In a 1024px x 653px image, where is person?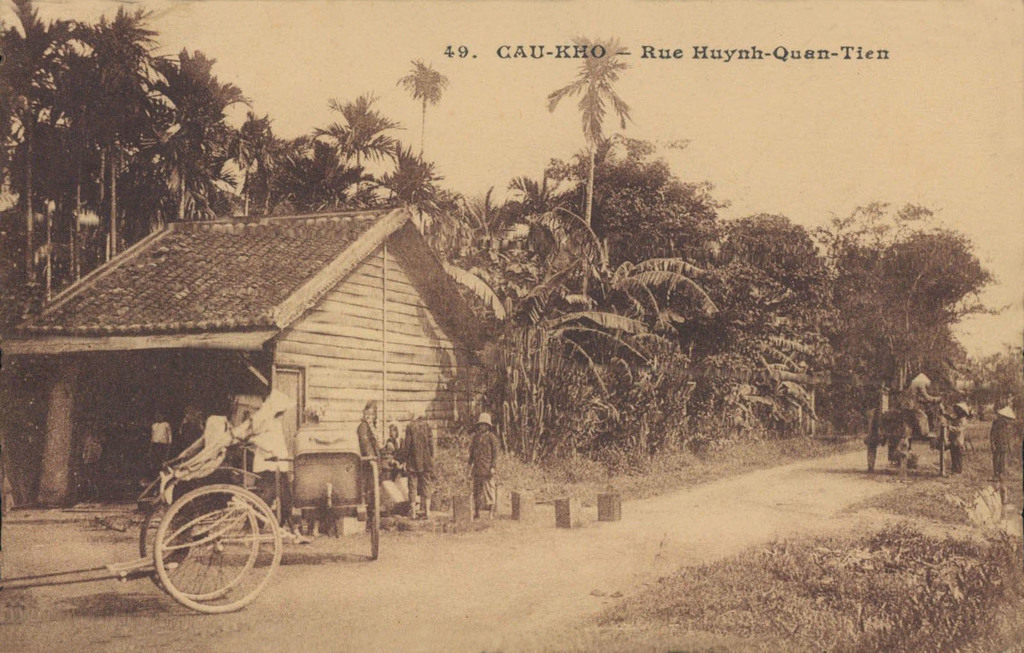
x1=404, y1=404, x2=440, y2=517.
